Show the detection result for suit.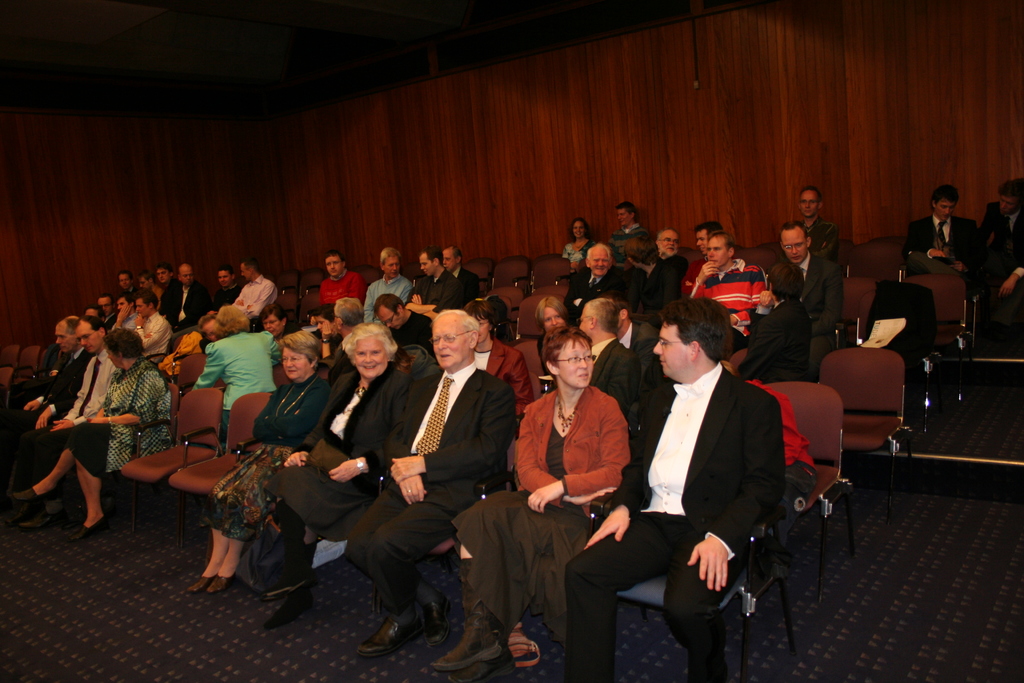
select_region(414, 268, 449, 304).
